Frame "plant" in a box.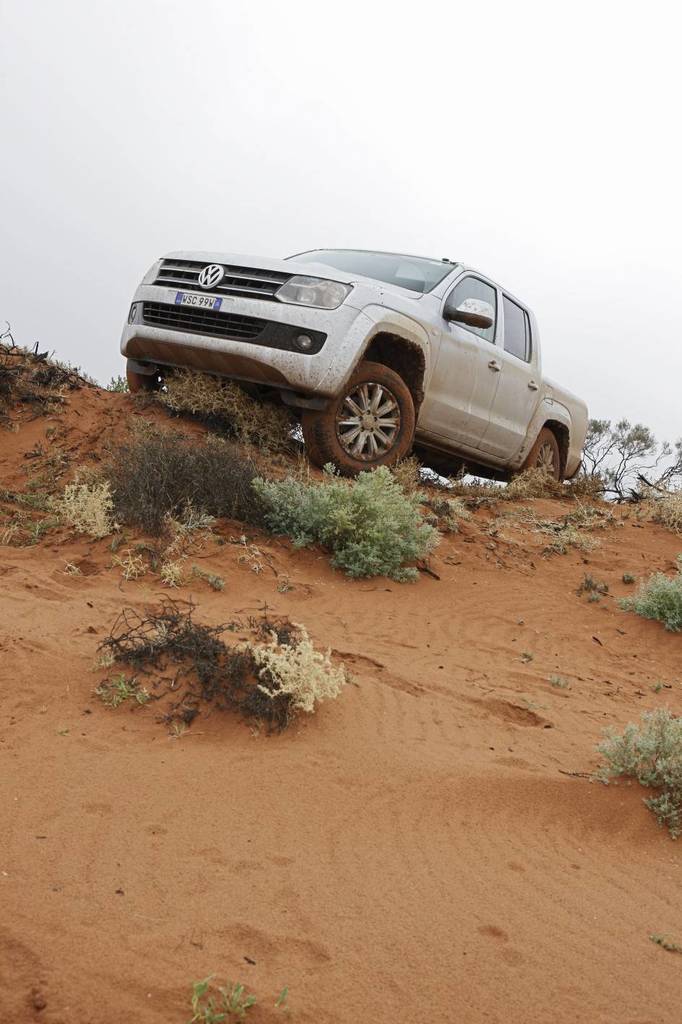
x1=615, y1=568, x2=681, y2=644.
